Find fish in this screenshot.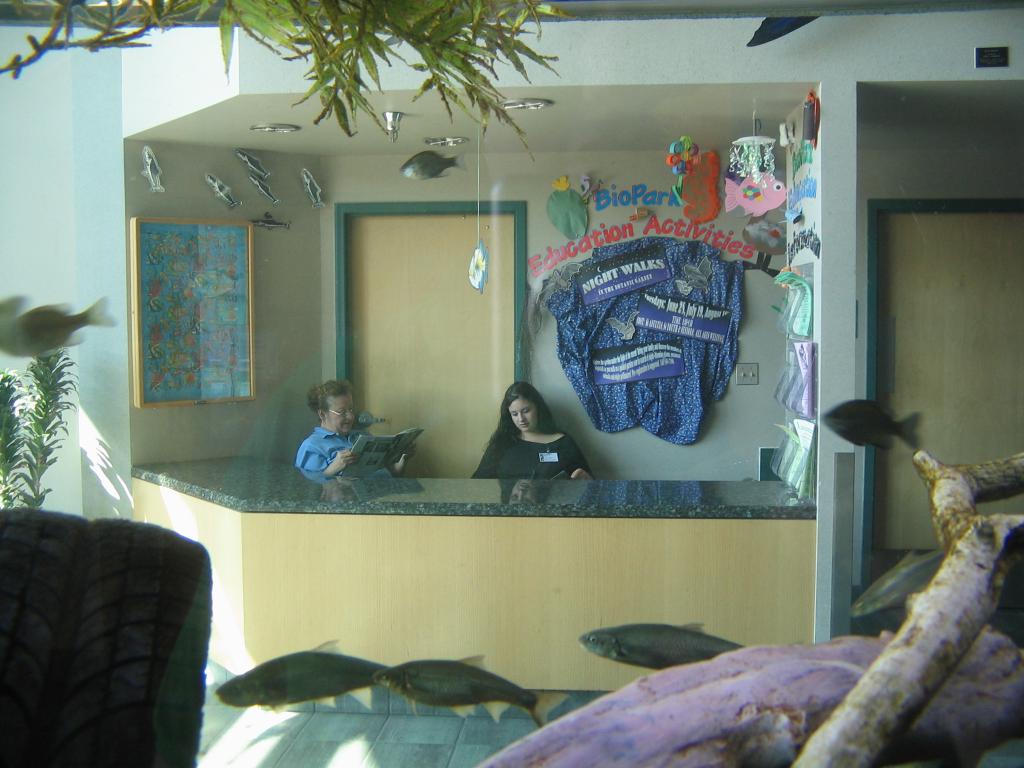
The bounding box for fish is pyautogui.locateOnScreen(216, 638, 392, 715).
